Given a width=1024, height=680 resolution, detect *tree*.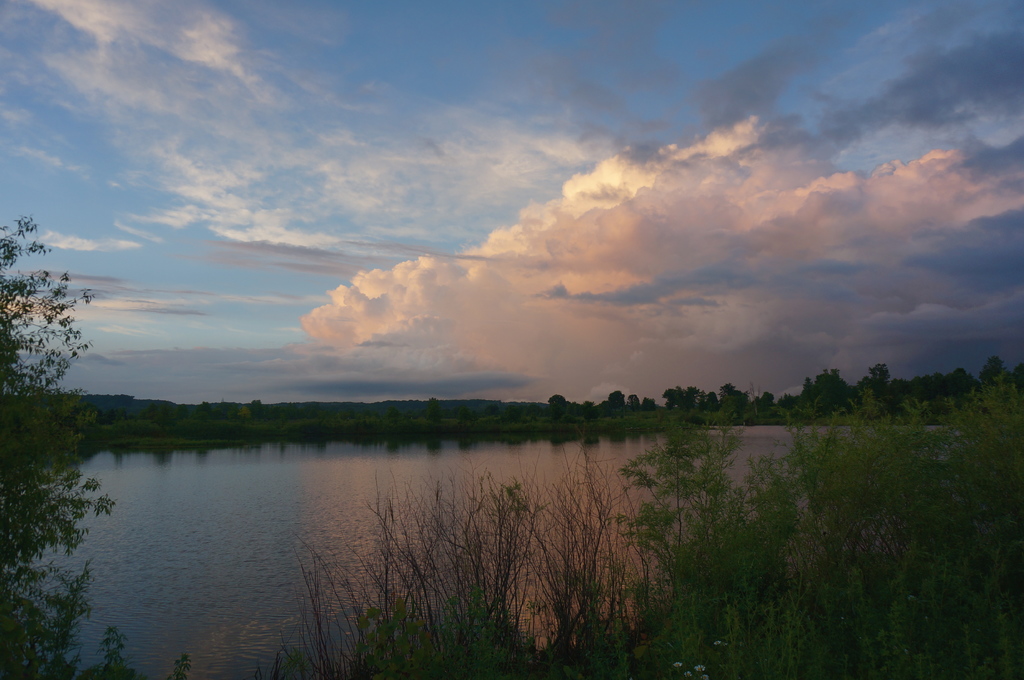
x1=804 y1=363 x2=840 y2=429.
